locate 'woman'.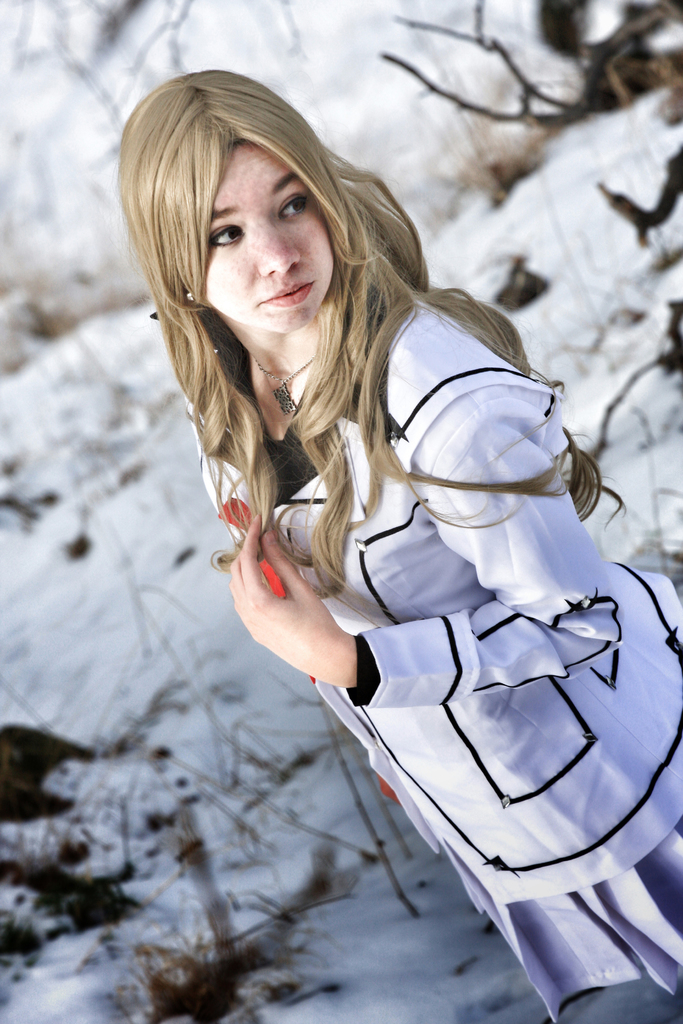
Bounding box: detection(112, 45, 617, 966).
